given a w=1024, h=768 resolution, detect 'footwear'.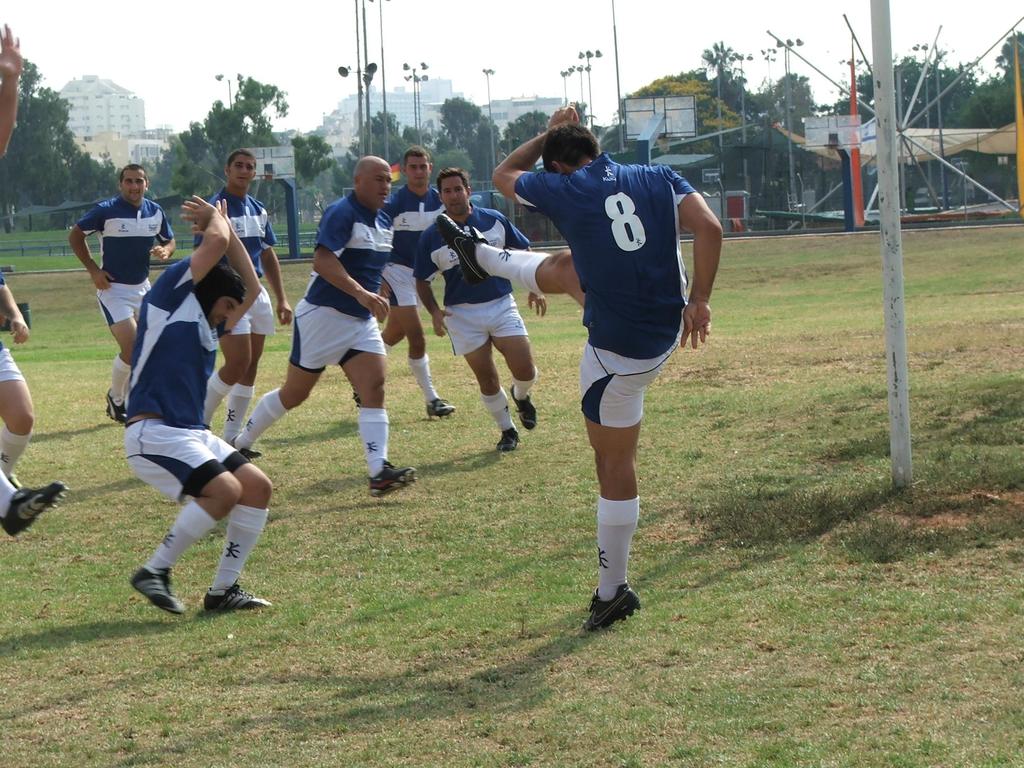
<bbox>426, 398, 456, 419</bbox>.
